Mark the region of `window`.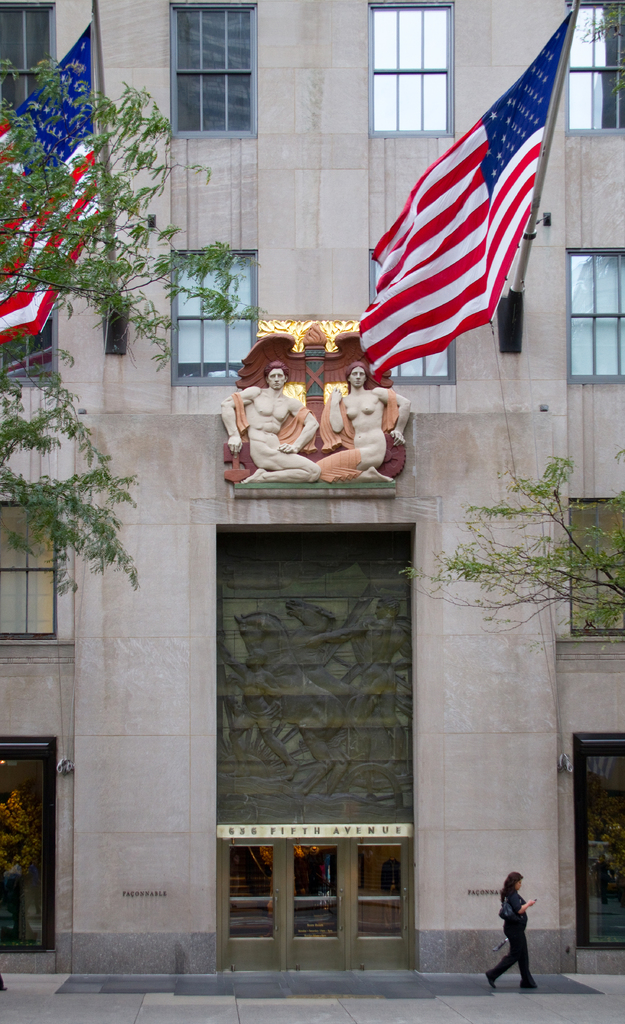
Region: (567,0,624,135).
